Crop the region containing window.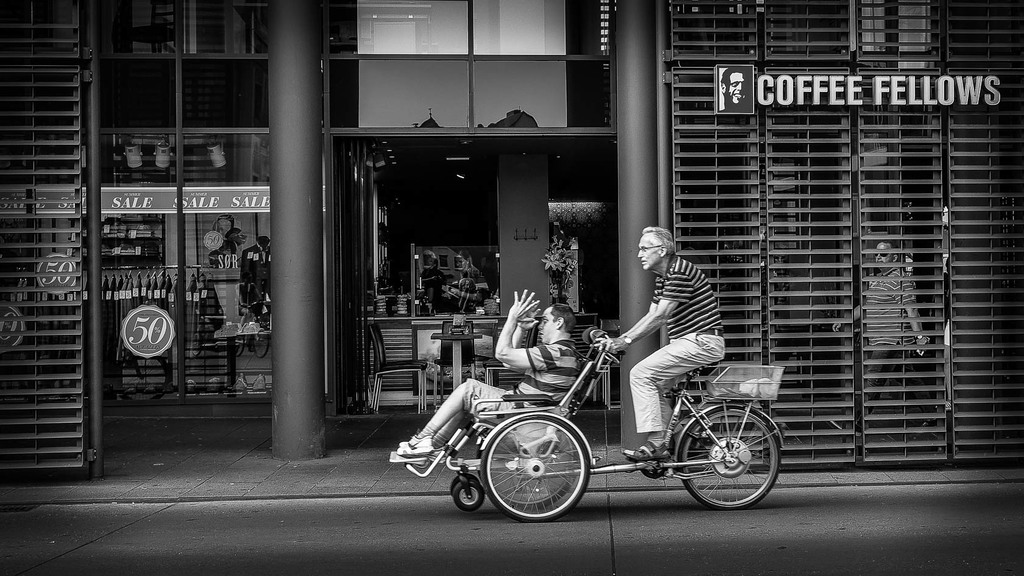
Crop region: region(175, 59, 272, 133).
